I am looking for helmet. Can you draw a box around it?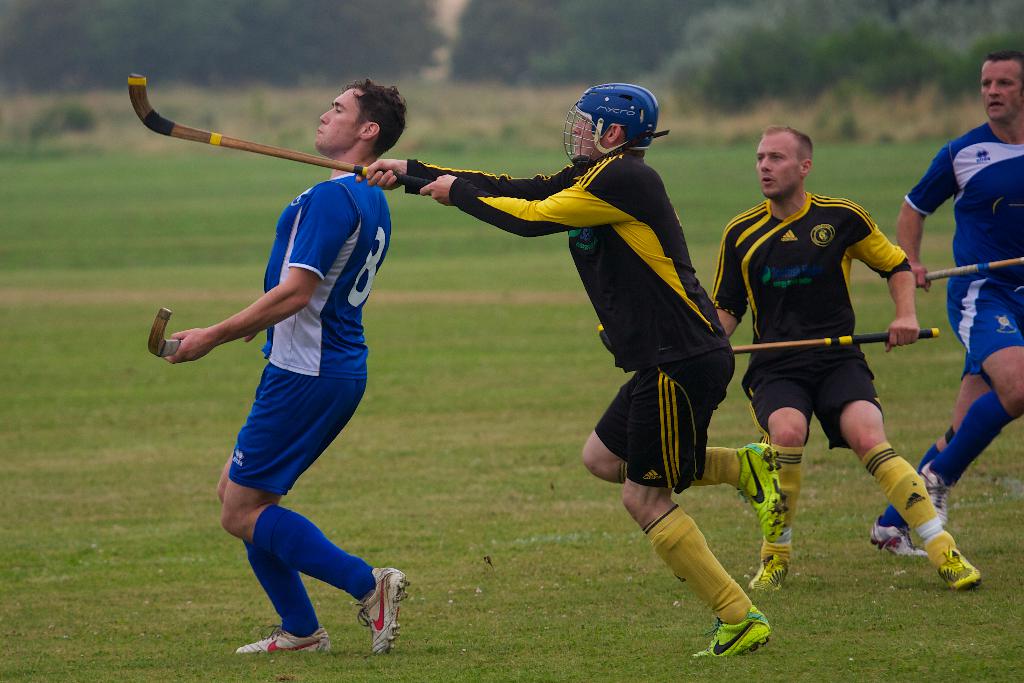
Sure, the bounding box is box=[570, 80, 673, 153].
